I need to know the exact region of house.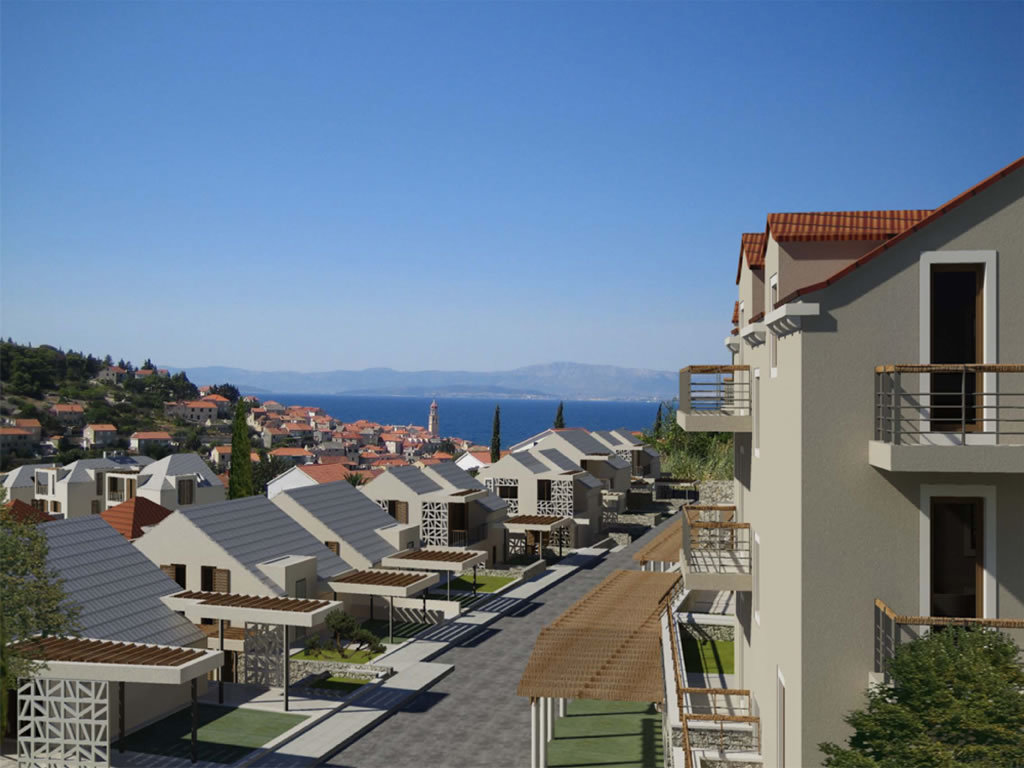
Region: Rect(1, 411, 45, 438).
